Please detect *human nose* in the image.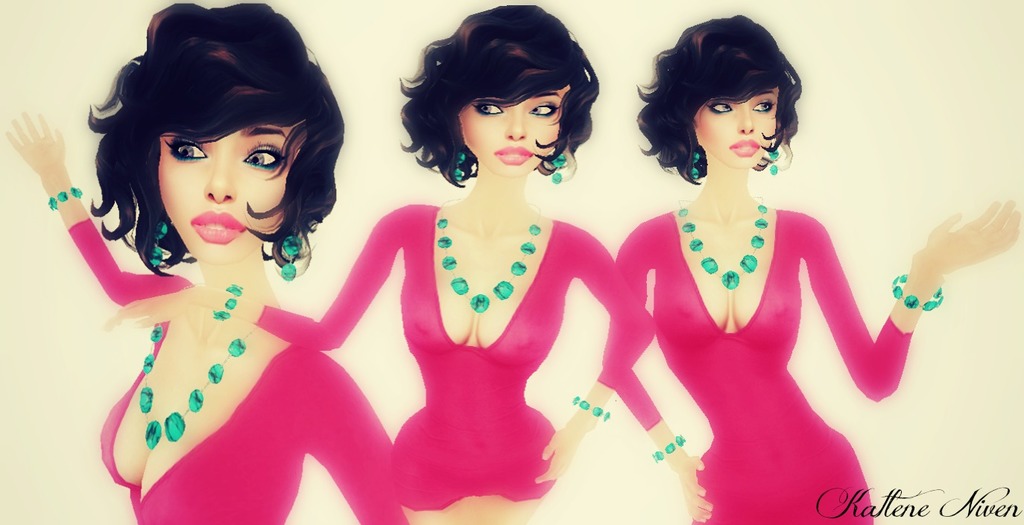
x1=205 y1=147 x2=234 y2=205.
